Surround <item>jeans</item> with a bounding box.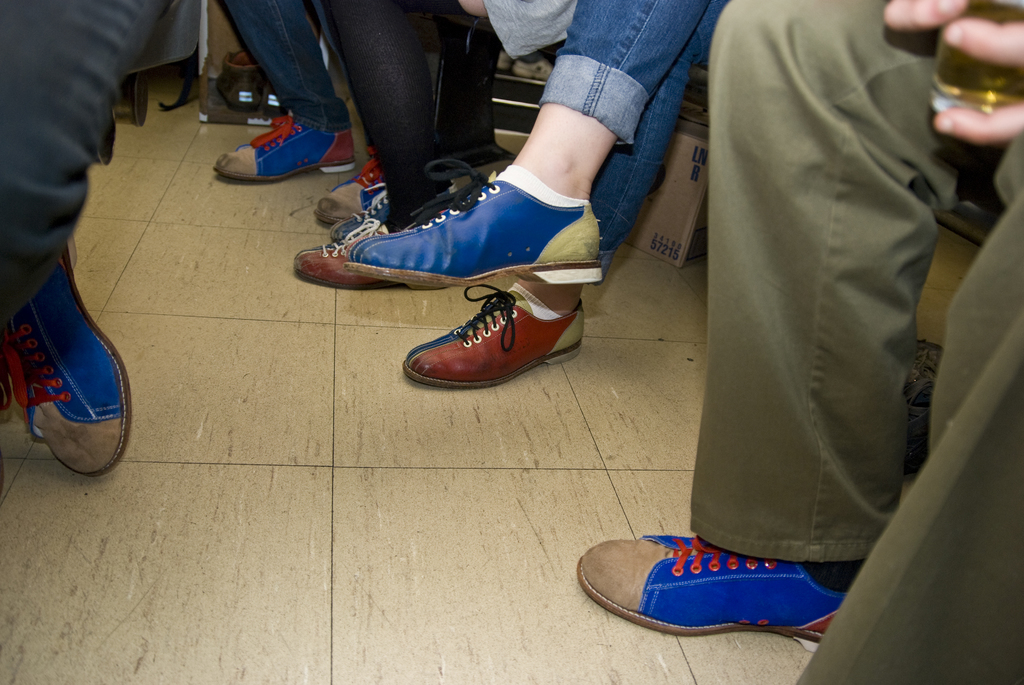
221, 0, 352, 134.
